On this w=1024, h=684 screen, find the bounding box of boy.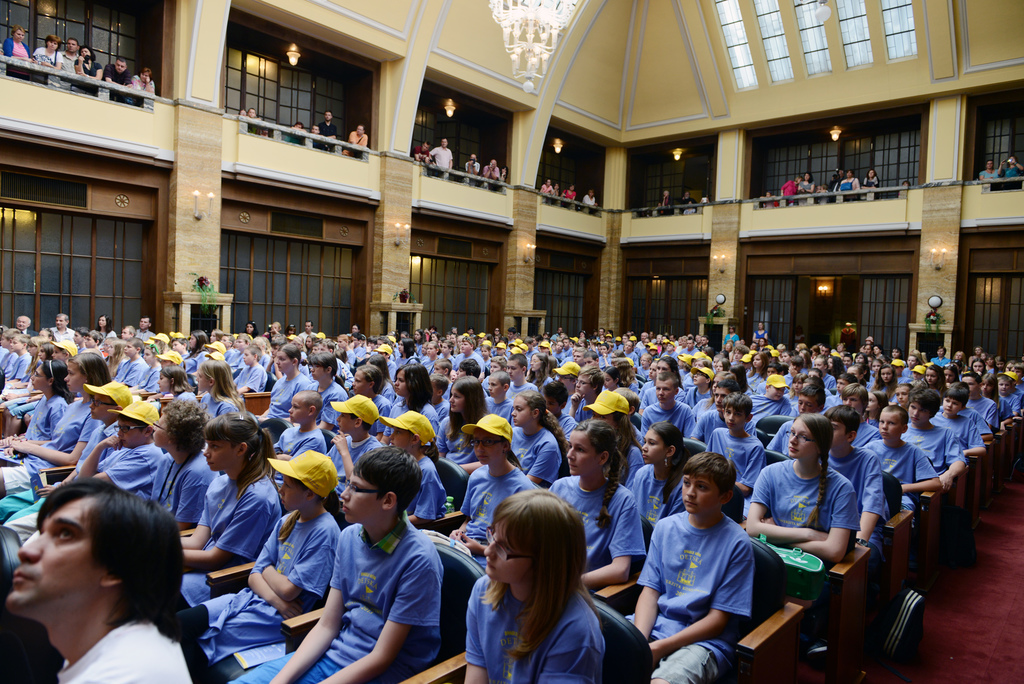
Bounding box: <box>908,384,966,484</box>.
